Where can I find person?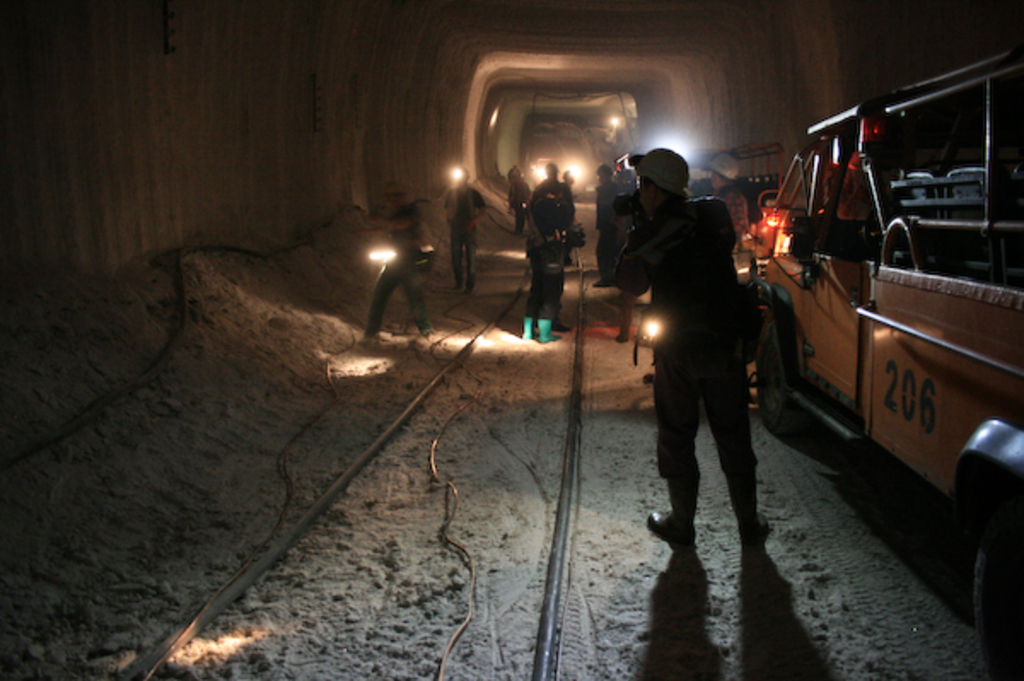
You can find it at 527, 167, 579, 232.
